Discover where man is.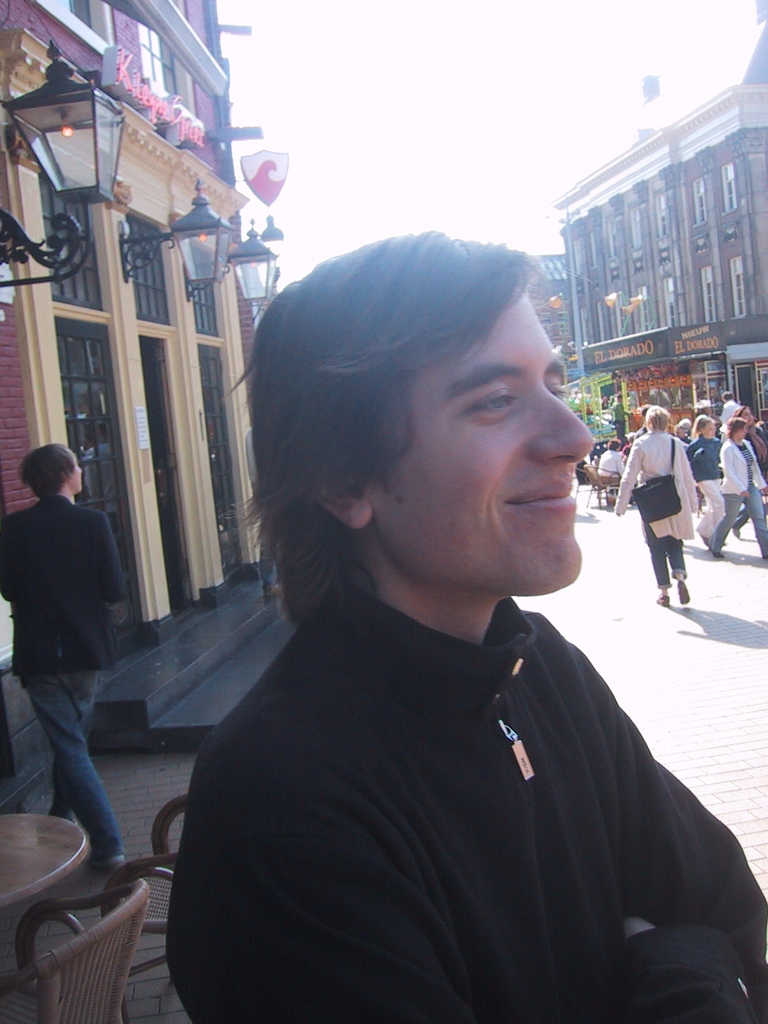
Discovered at box=[158, 225, 767, 1023].
